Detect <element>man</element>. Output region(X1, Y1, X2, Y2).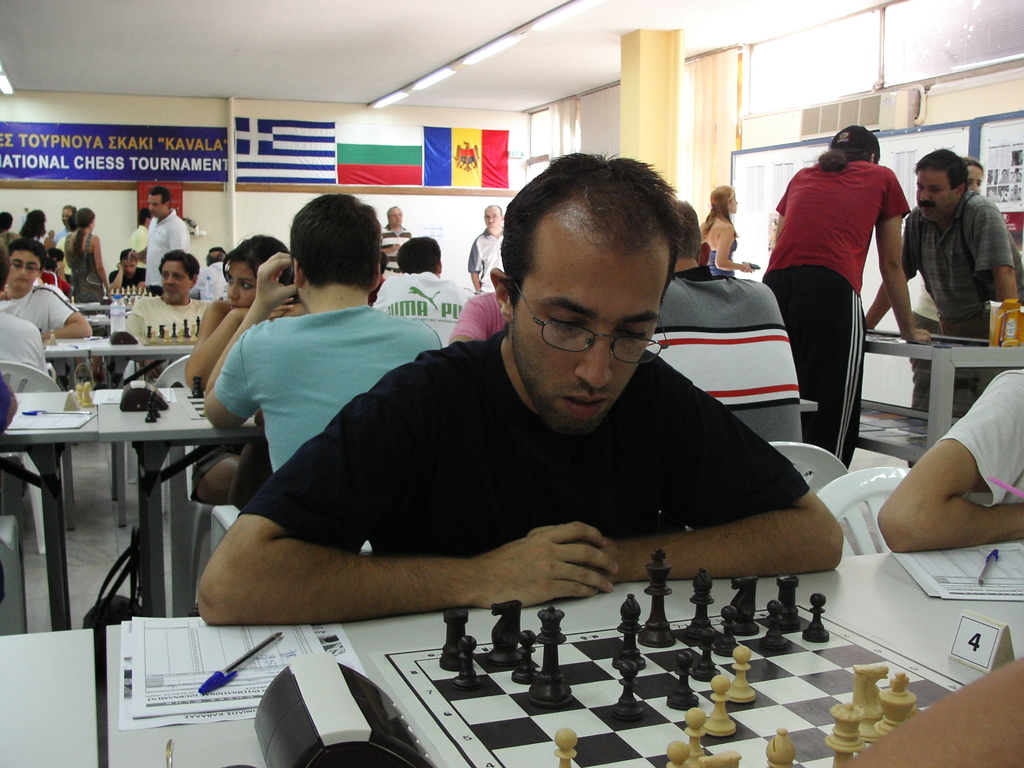
region(36, 262, 72, 294).
